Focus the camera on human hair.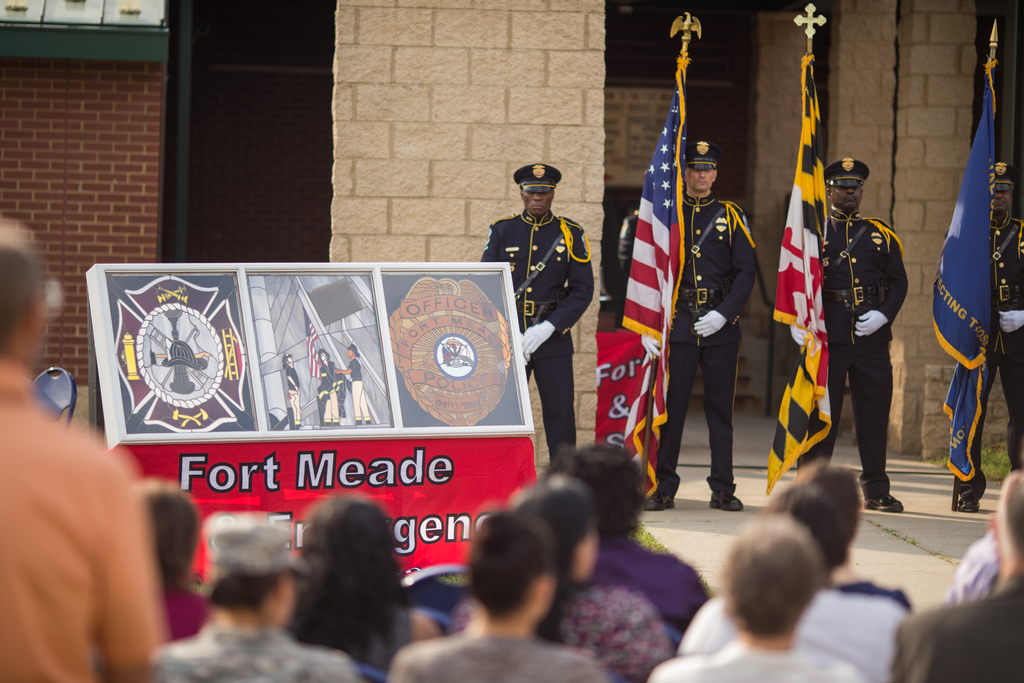
Focus region: left=719, top=539, right=840, bottom=662.
